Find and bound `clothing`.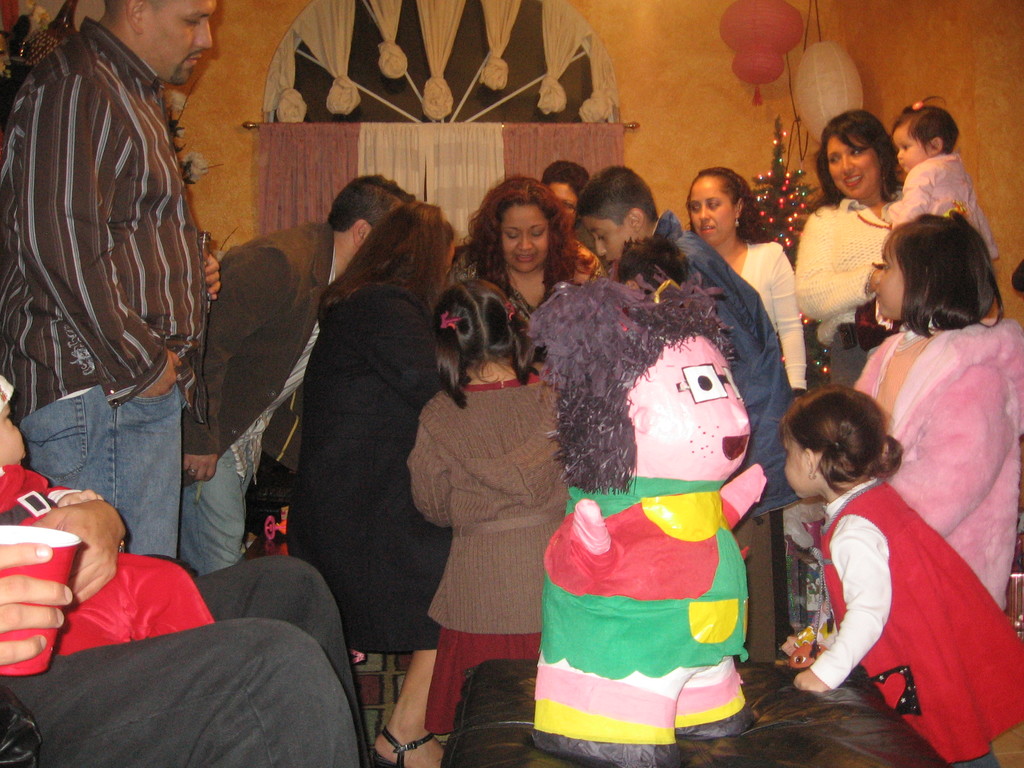
Bound: bbox=(561, 227, 605, 287).
